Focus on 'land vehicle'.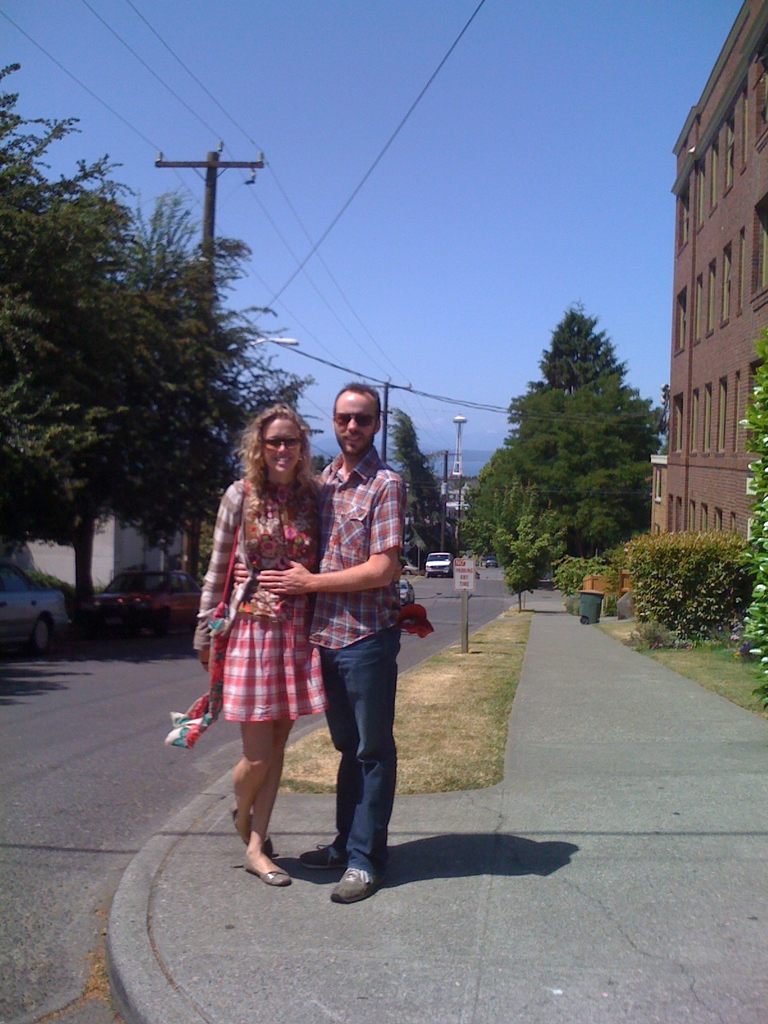
Focused at l=429, t=555, r=457, b=576.
